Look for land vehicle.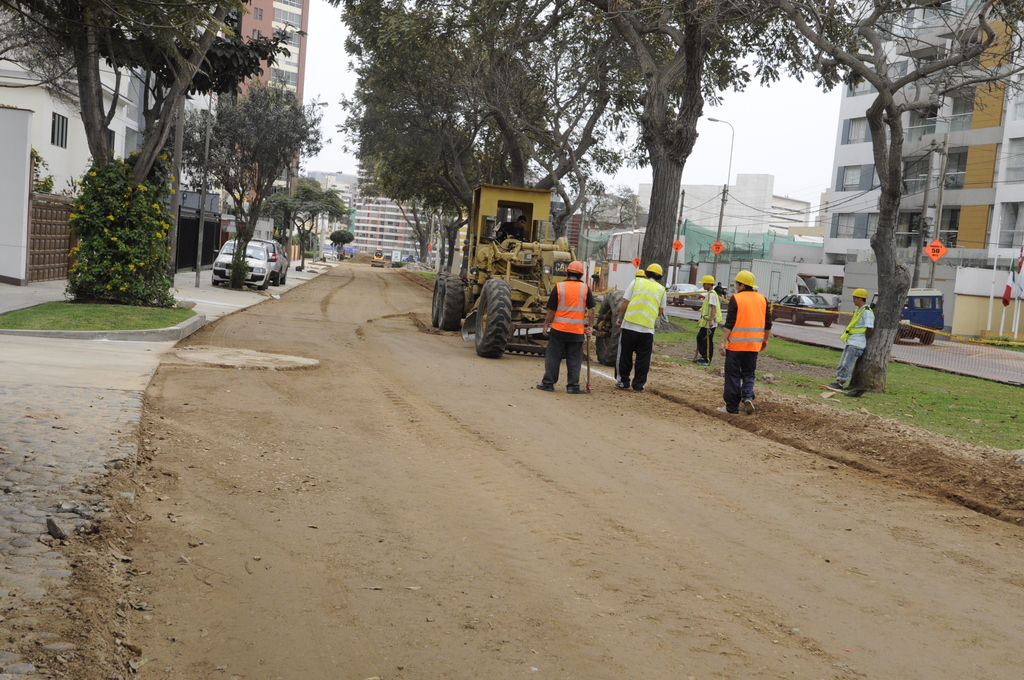
Found: bbox(666, 282, 703, 308).
